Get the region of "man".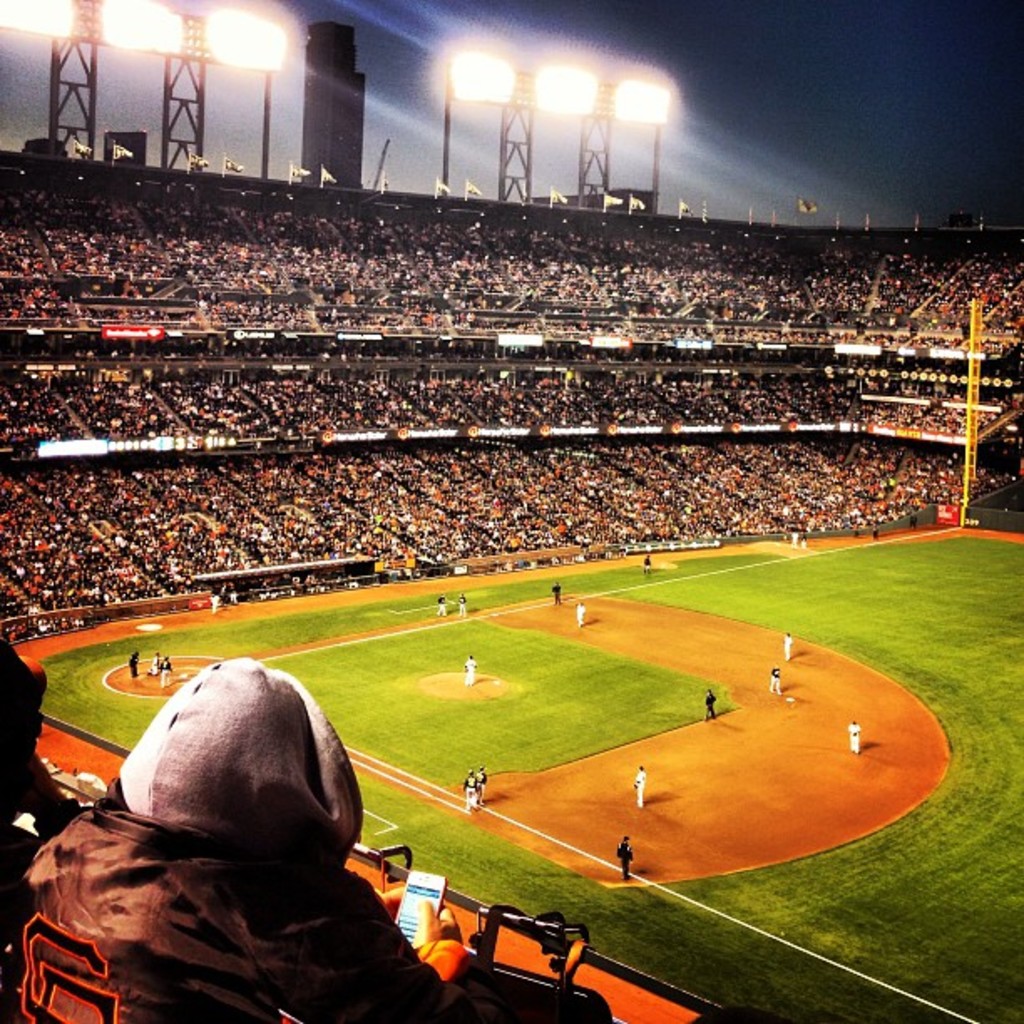
146,658,159,674.
